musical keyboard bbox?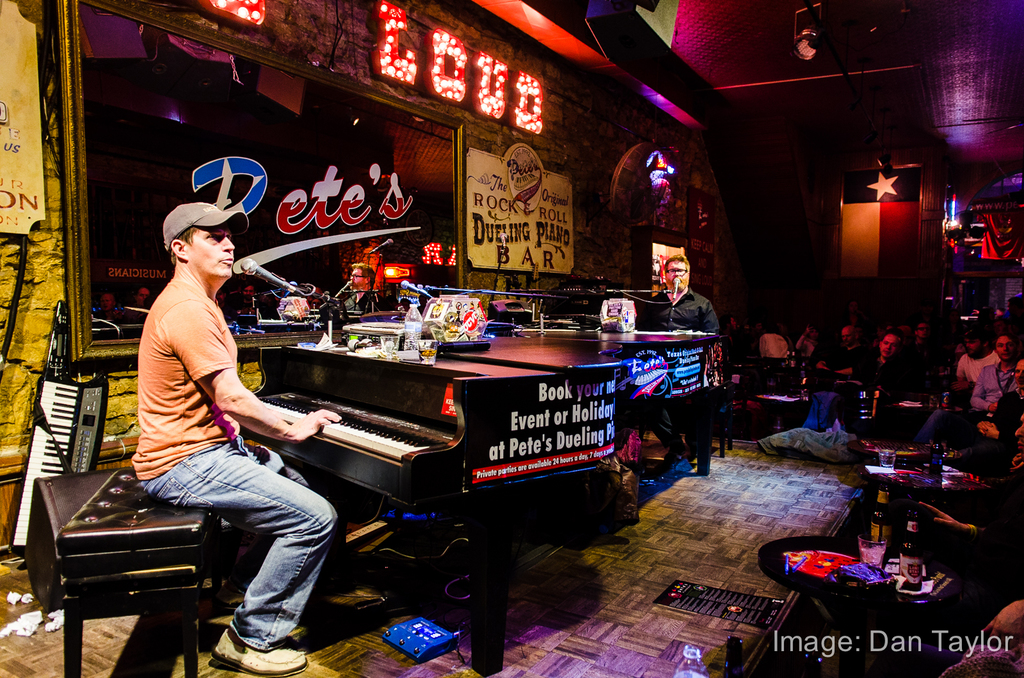
256 357 531 514
